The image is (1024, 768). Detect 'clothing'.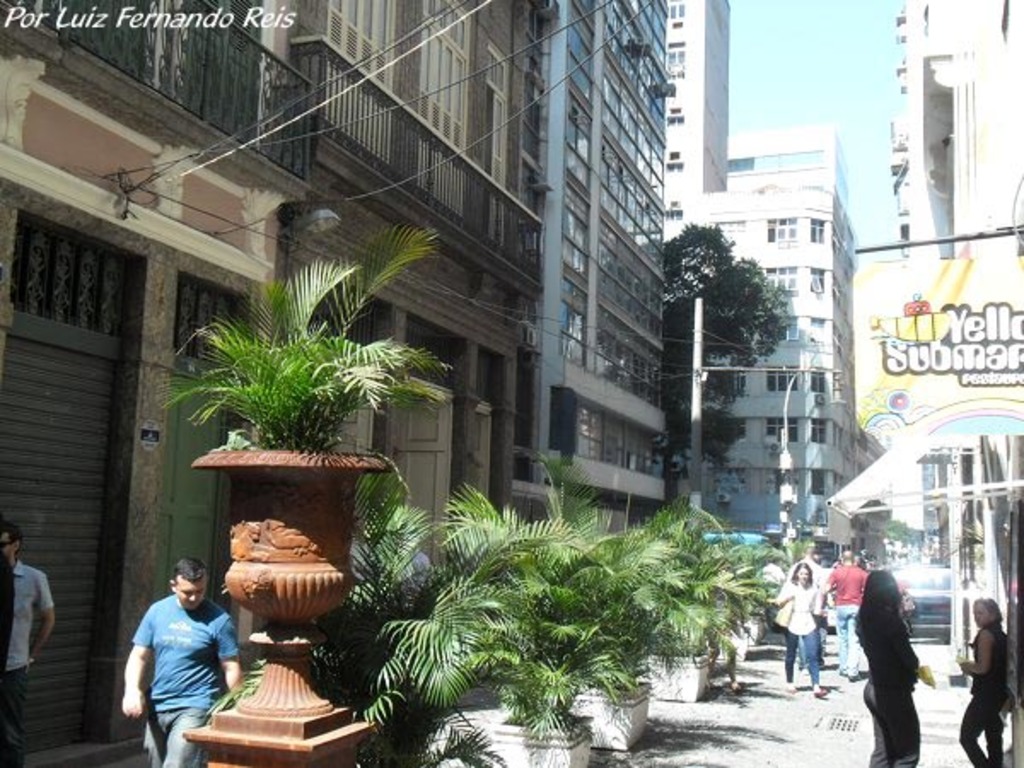
Detection: box=[0, 558, 15, 684].
